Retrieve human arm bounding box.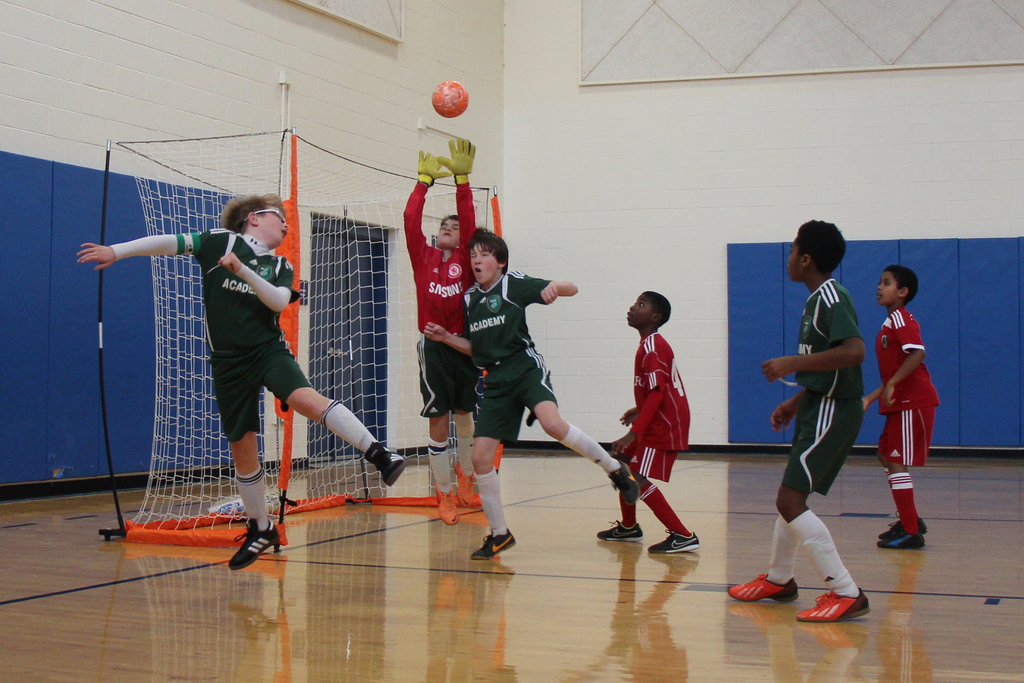
Bounding box: bbox=(854, 363, 895, 415).
